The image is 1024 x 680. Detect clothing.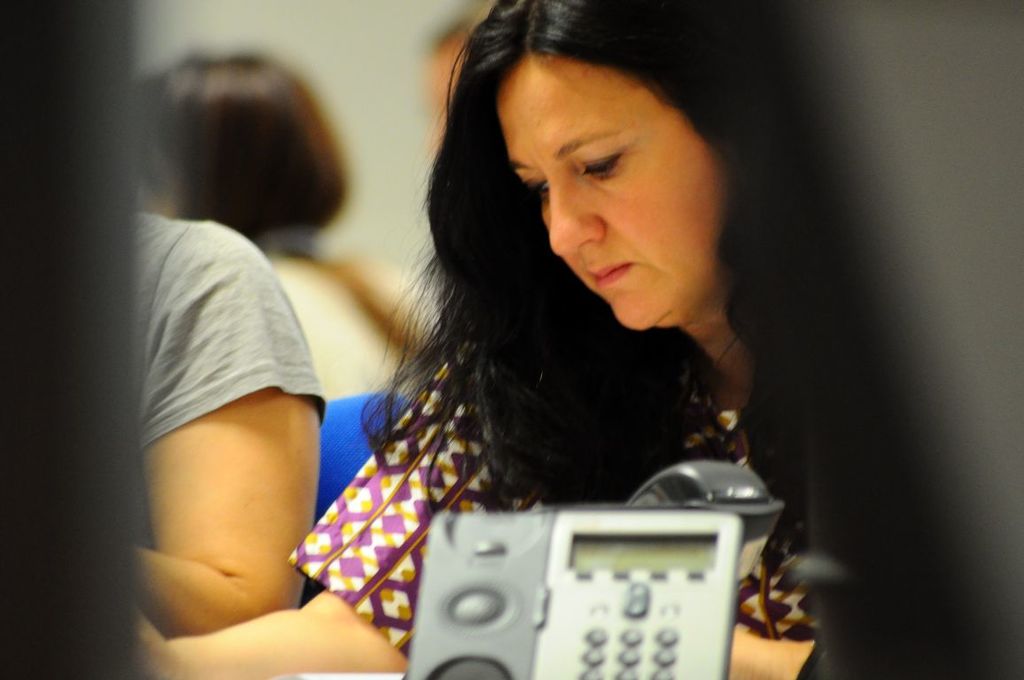
Detection: (285, 97, 802, 635).
